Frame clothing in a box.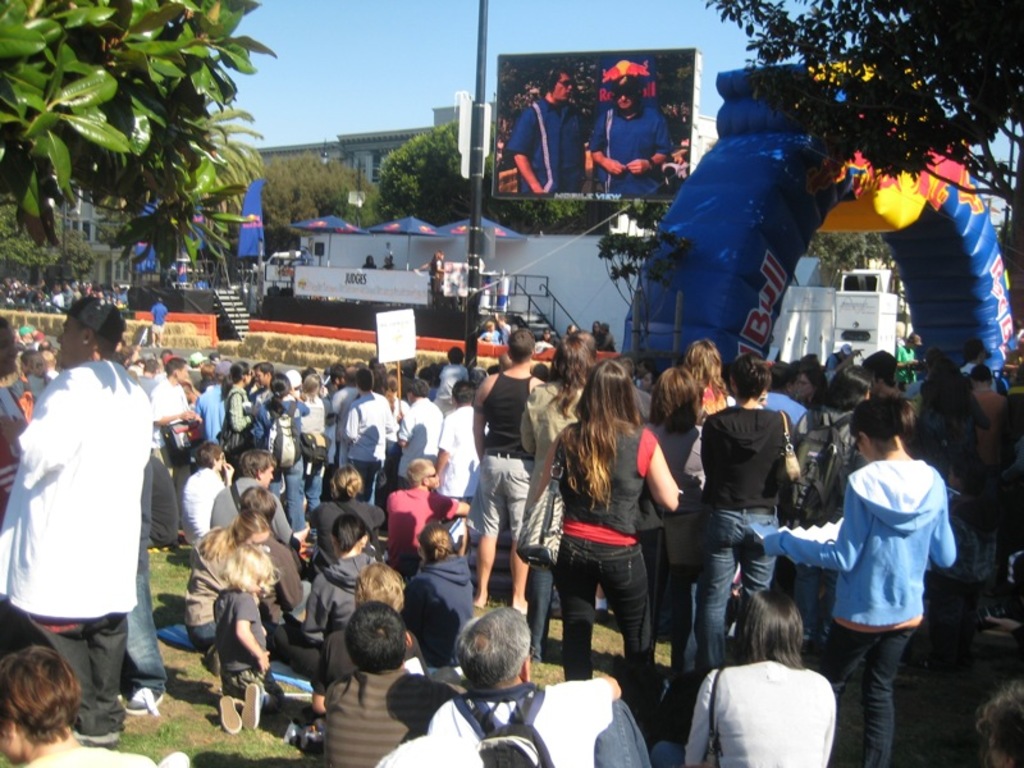
[186,520,324,668].
